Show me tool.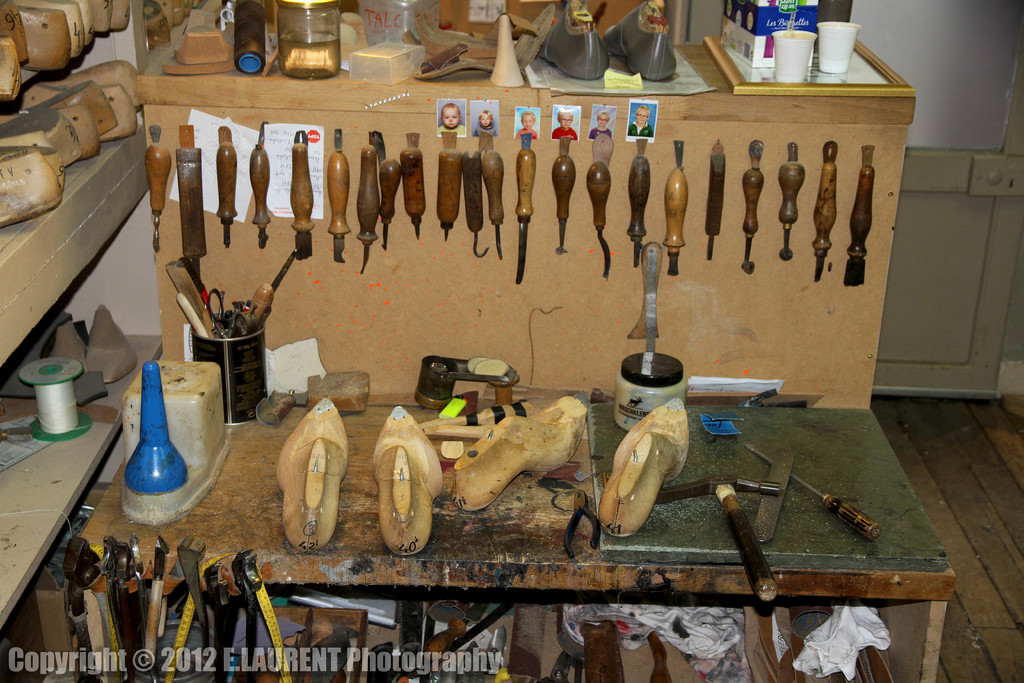
tool is here: 285 129 322 256.
